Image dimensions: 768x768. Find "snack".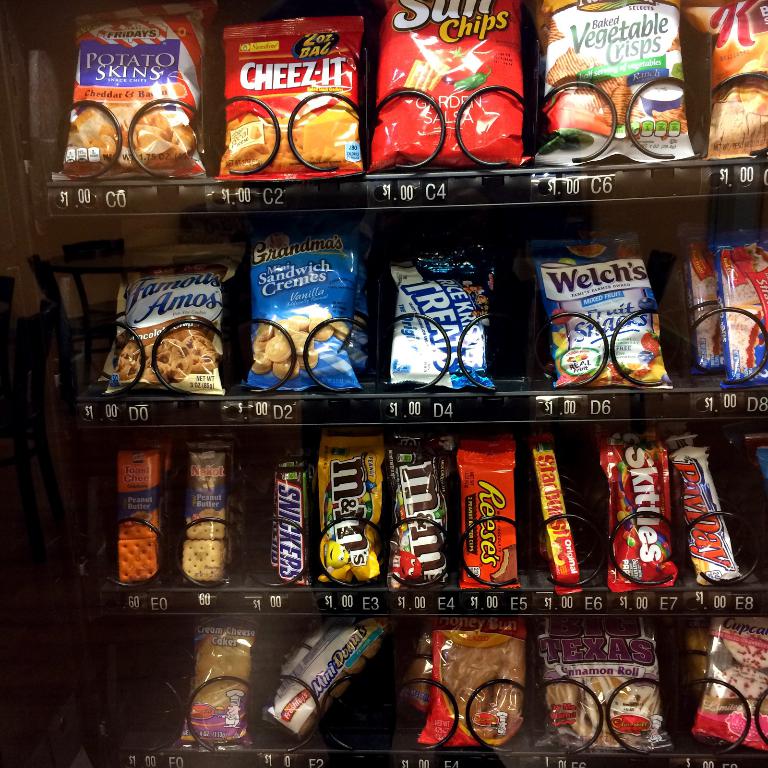
[602,449,671,588].
